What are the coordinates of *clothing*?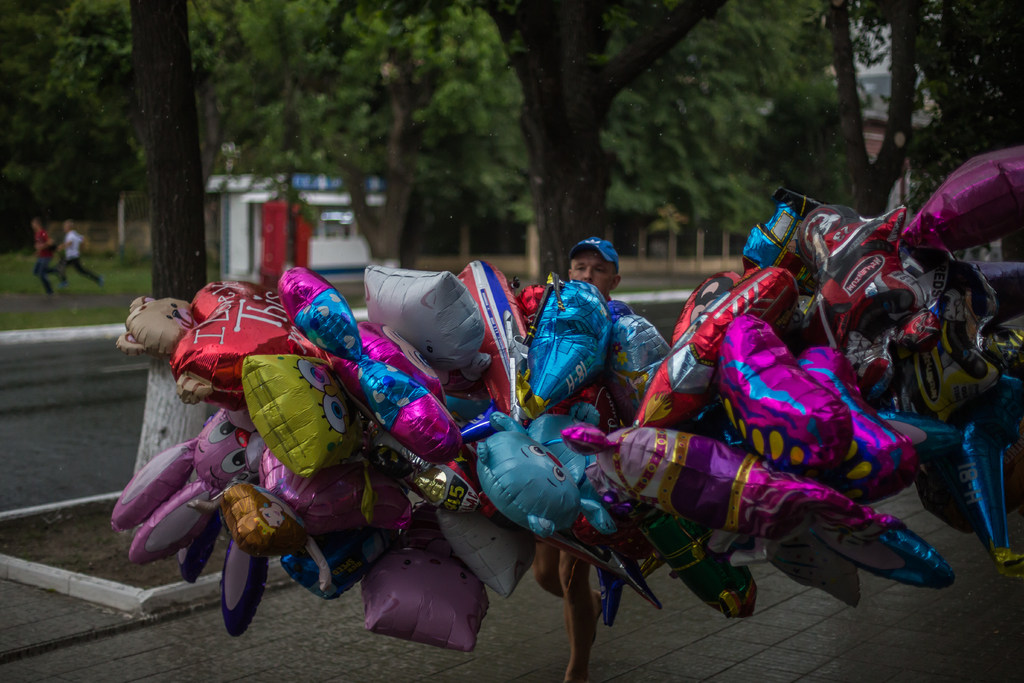
bbox=(30, 228, 63, 297).
